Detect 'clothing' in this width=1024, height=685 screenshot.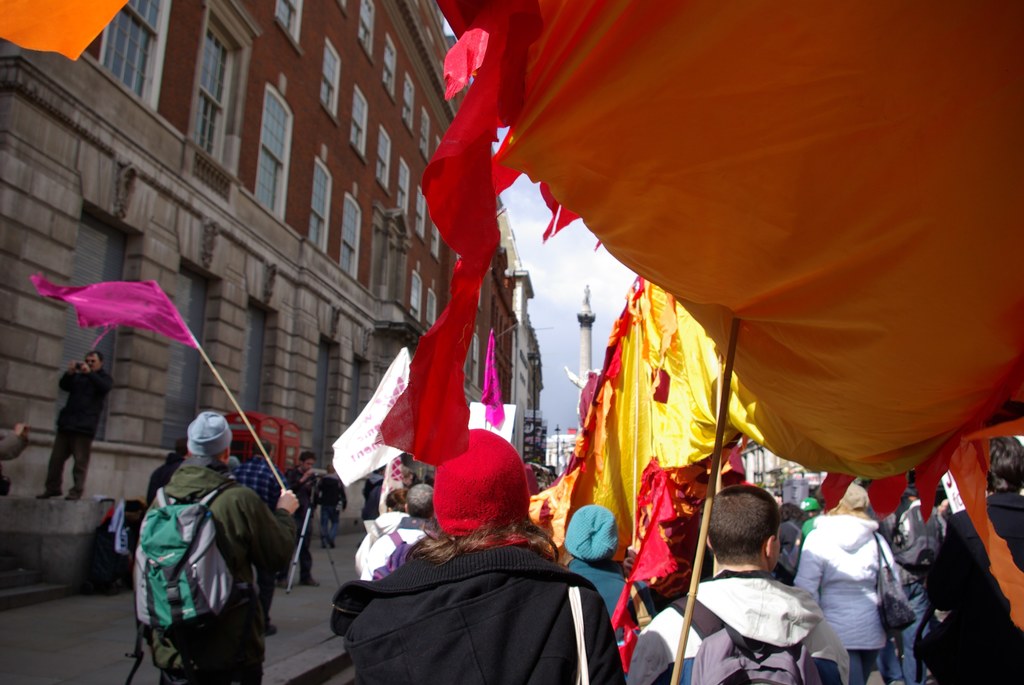
Detection: [890, 501, 936, 679].
